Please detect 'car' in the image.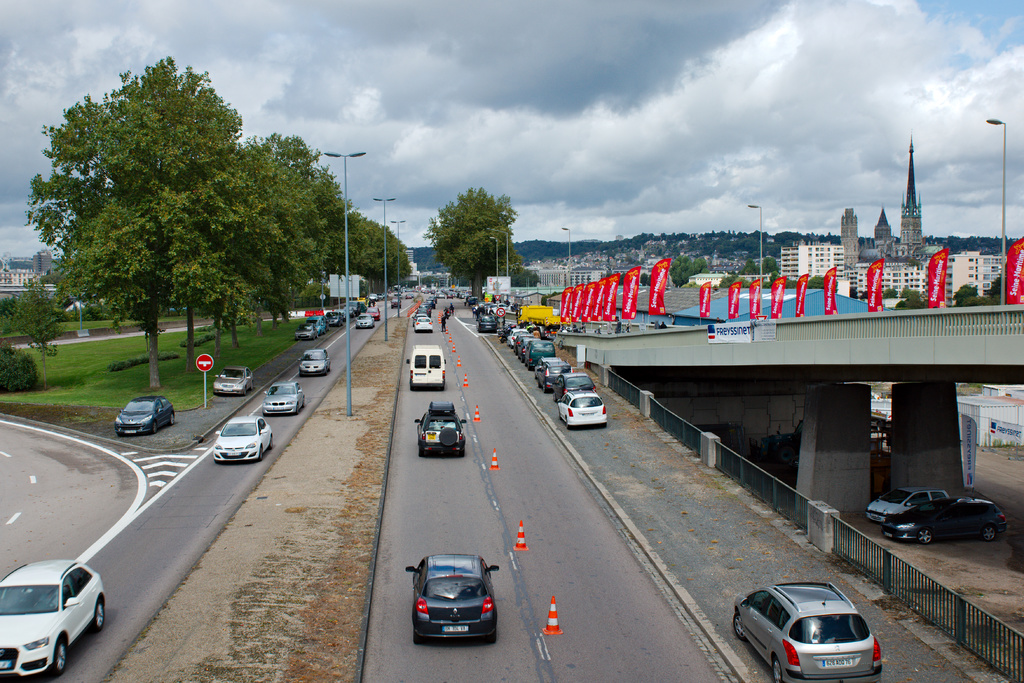
box(261, 382, 304, 416).
